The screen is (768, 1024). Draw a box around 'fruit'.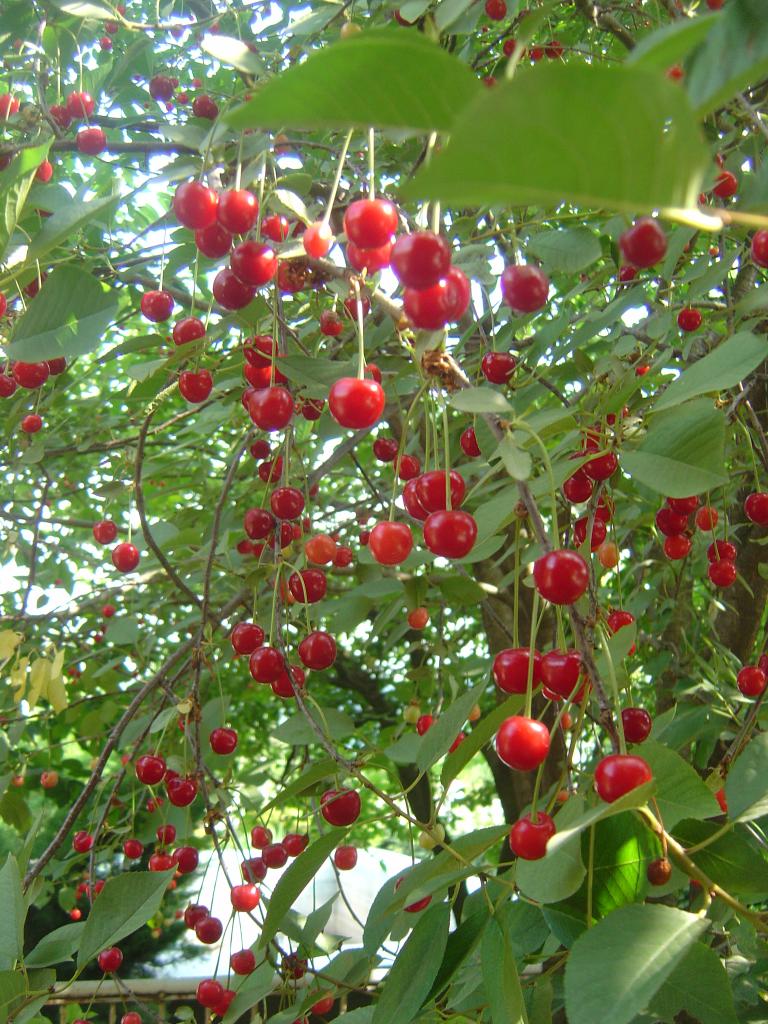
BBox(321, 788, 361, 825).
